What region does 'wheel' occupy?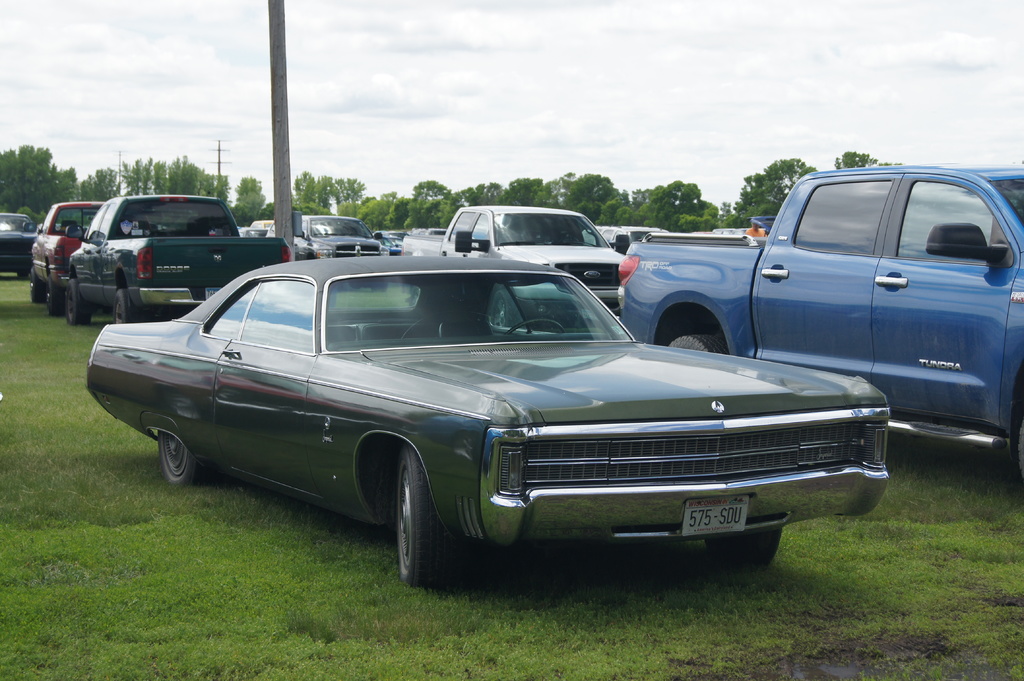
pyautogui.locateOnScreen(159, 428, 223, 488).
